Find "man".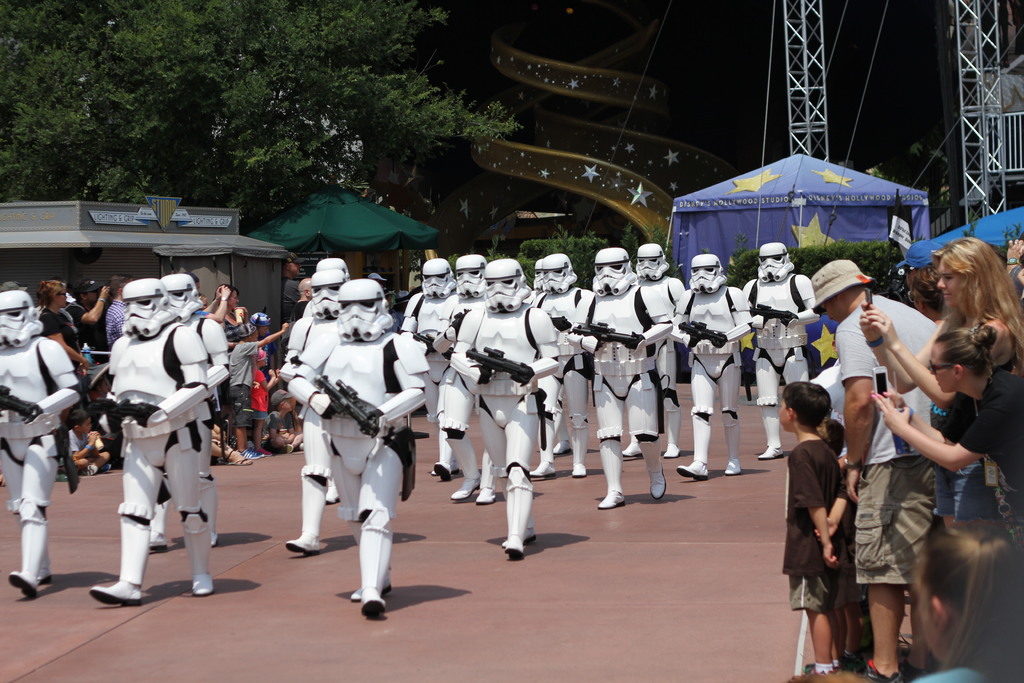
[left=92, top=268, right=223, bottom=614].
